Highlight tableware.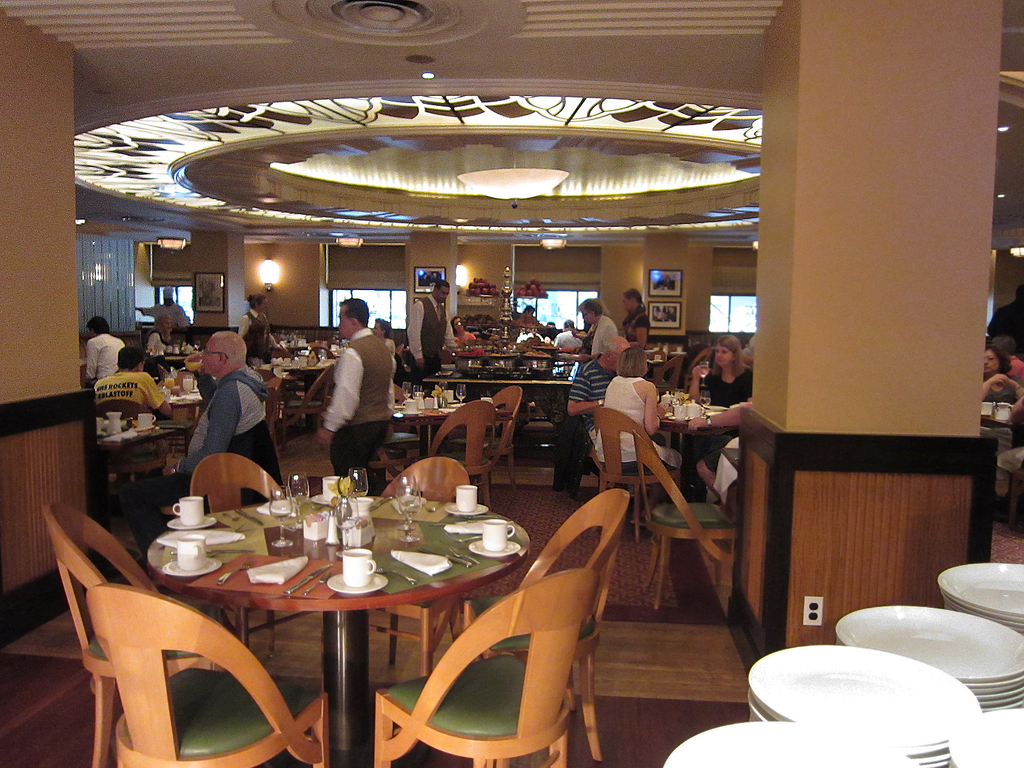
Highlighted region: BBox(700, 363, 712, 389).
